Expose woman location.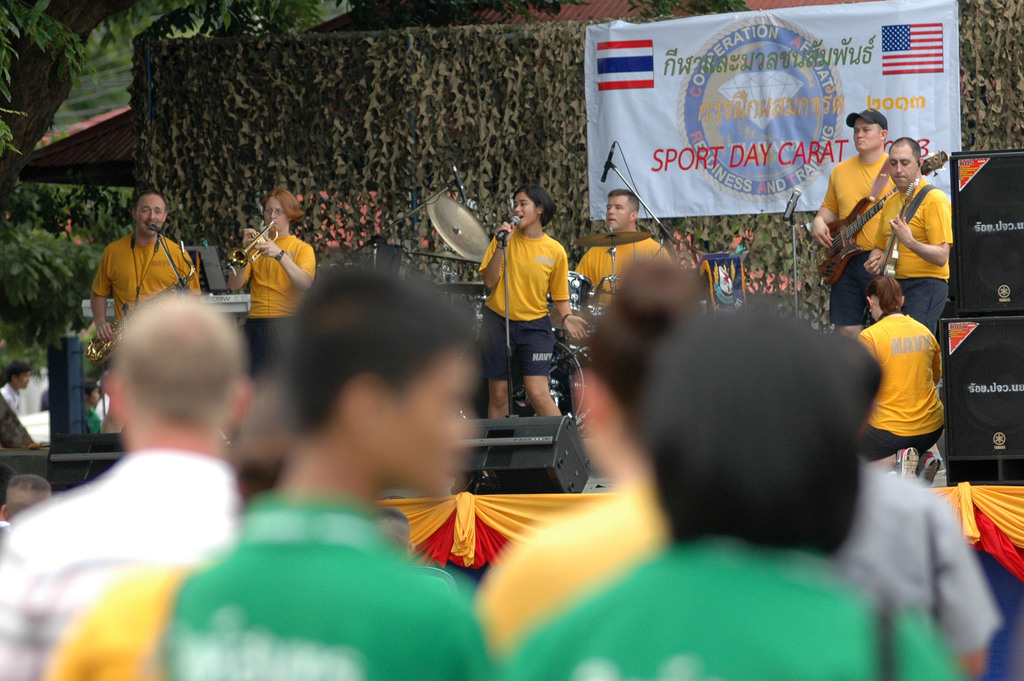
Exposed at crop(480, 188, 588, 424).
